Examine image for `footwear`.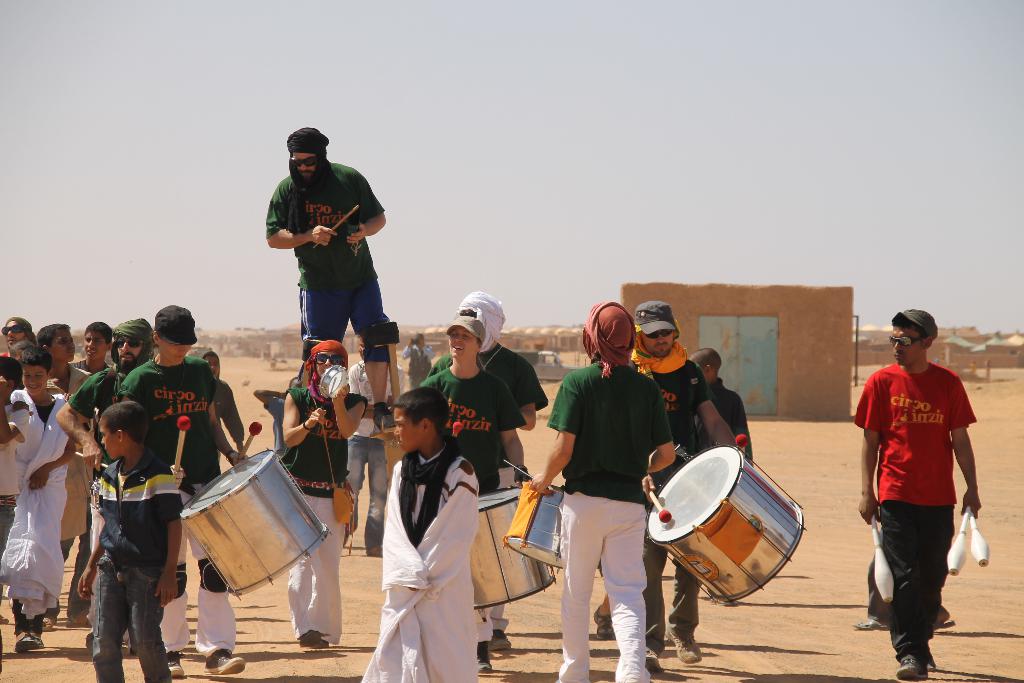
Examination result: box(165, 651, 185, 680).
